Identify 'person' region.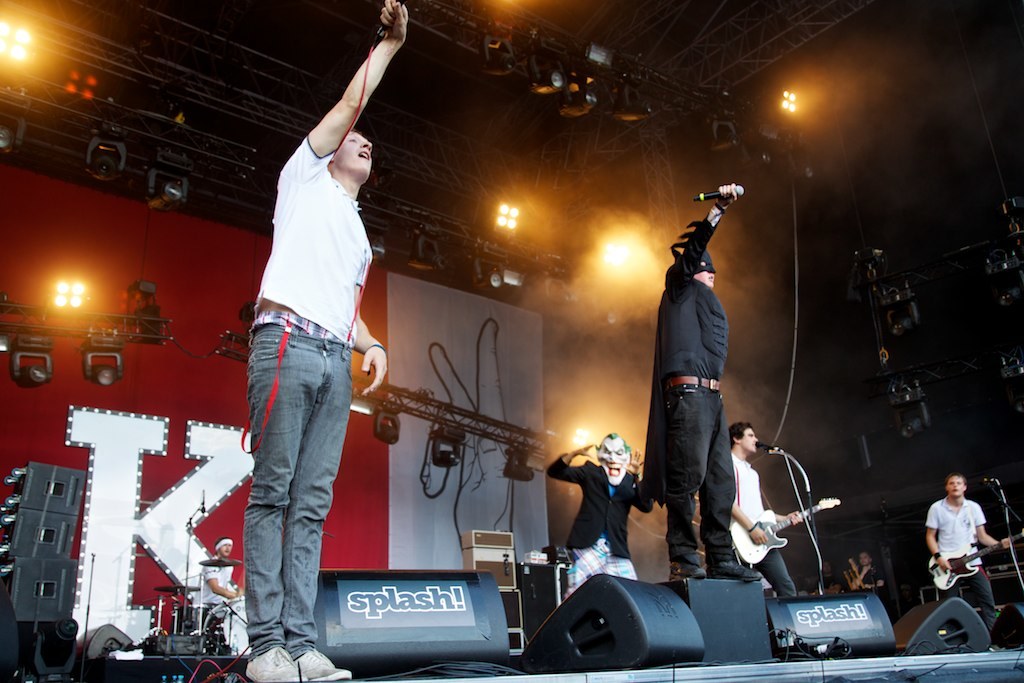
Region: 539:435:651:598.
